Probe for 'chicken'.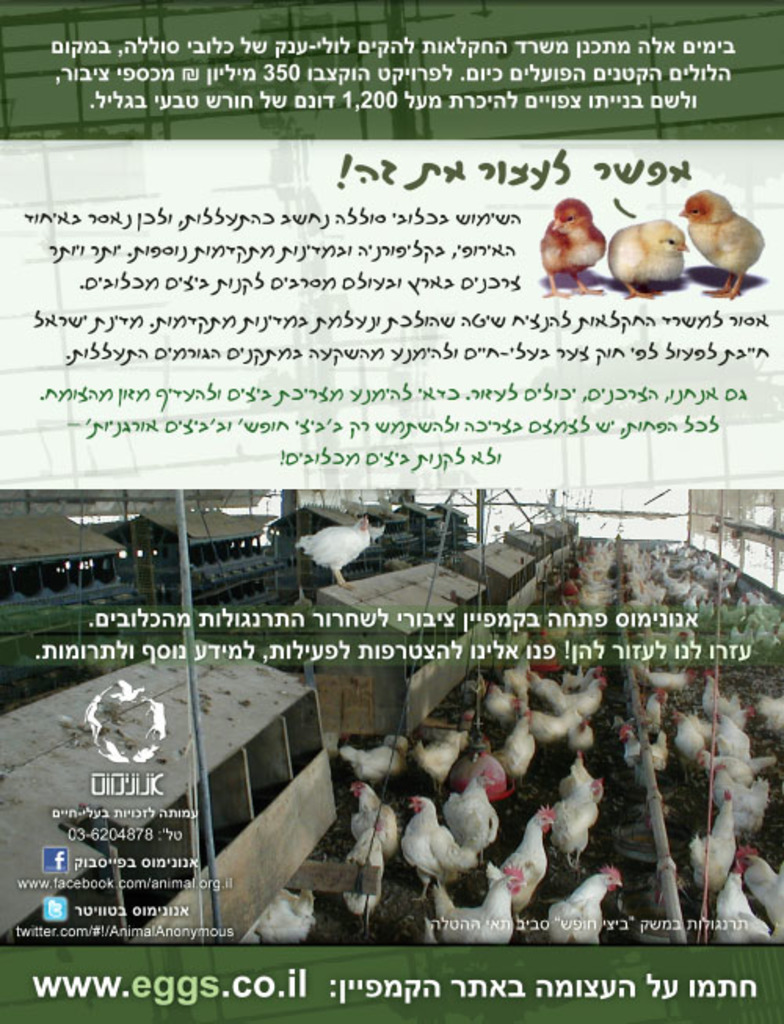
Probe result: (676,187,759,293).
